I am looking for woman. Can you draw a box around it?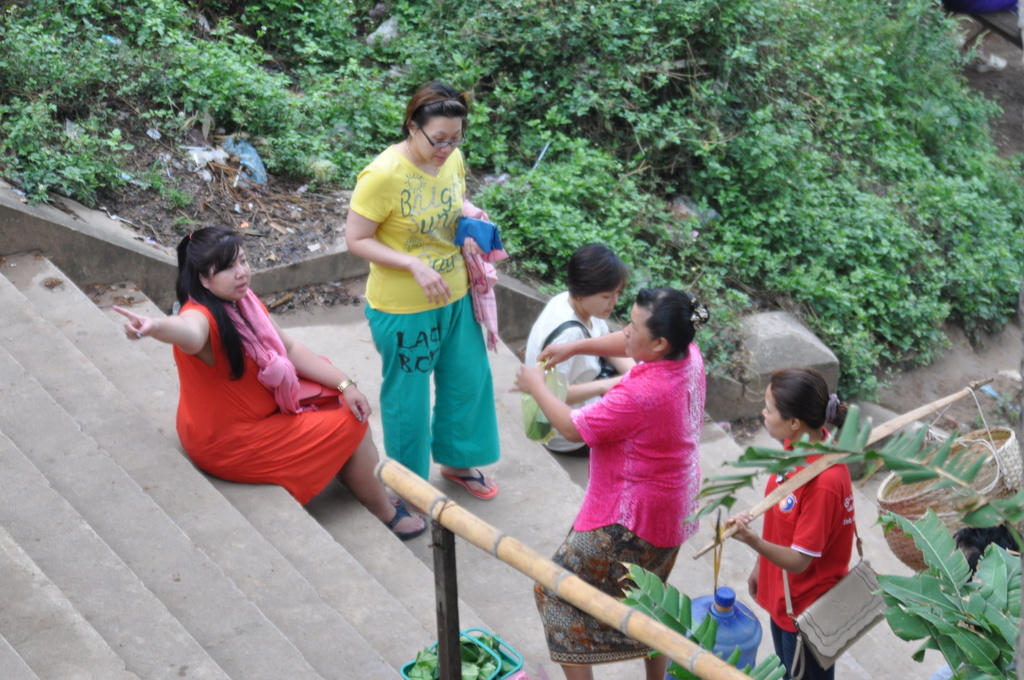
Sure, the bounding box is (343, 83, 500, 517).
